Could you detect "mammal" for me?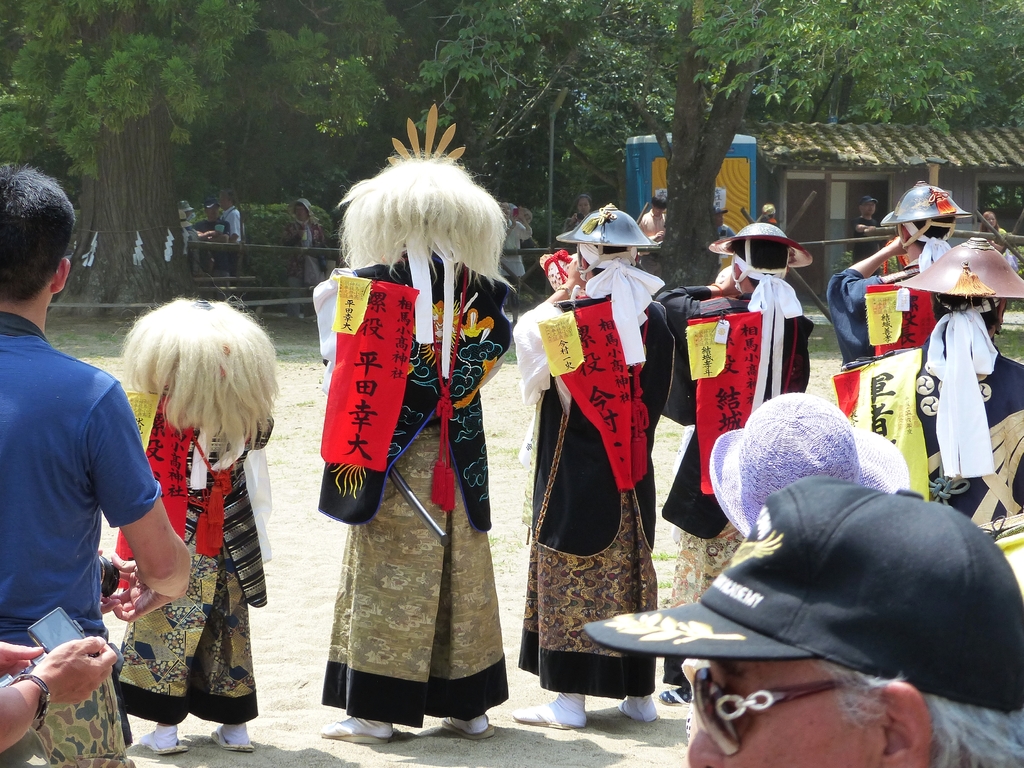
Detection result: box(637, 191, 668, 257).
